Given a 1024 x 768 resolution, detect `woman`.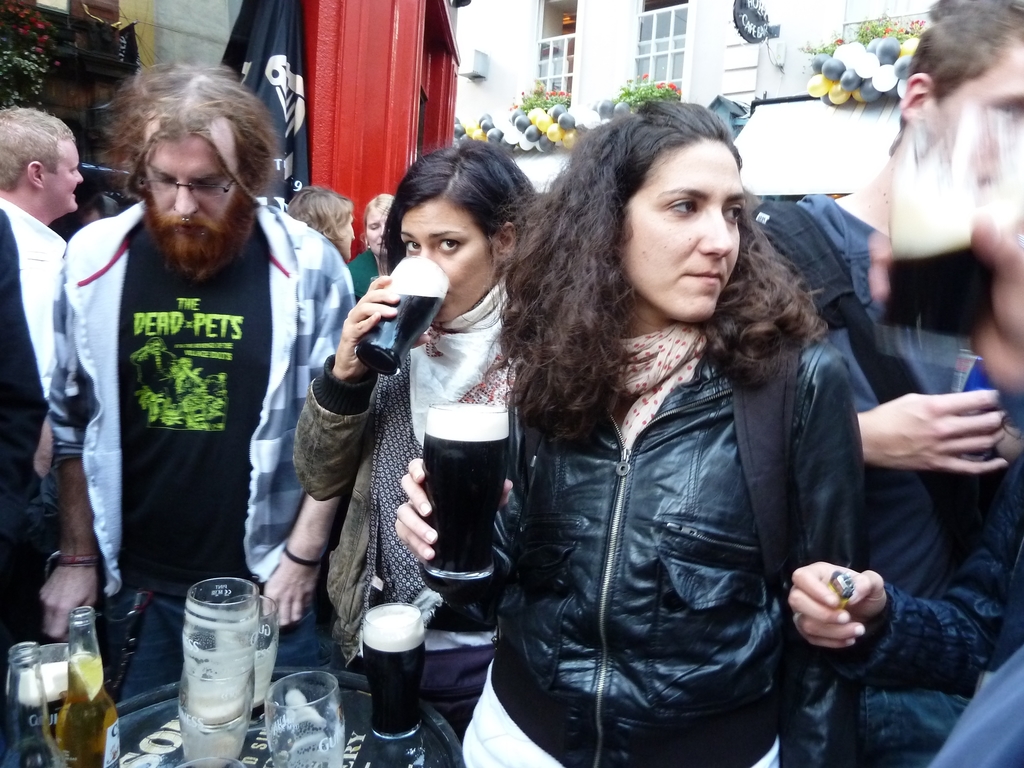
x1=515 y1=92 x2=866 y2=767.
